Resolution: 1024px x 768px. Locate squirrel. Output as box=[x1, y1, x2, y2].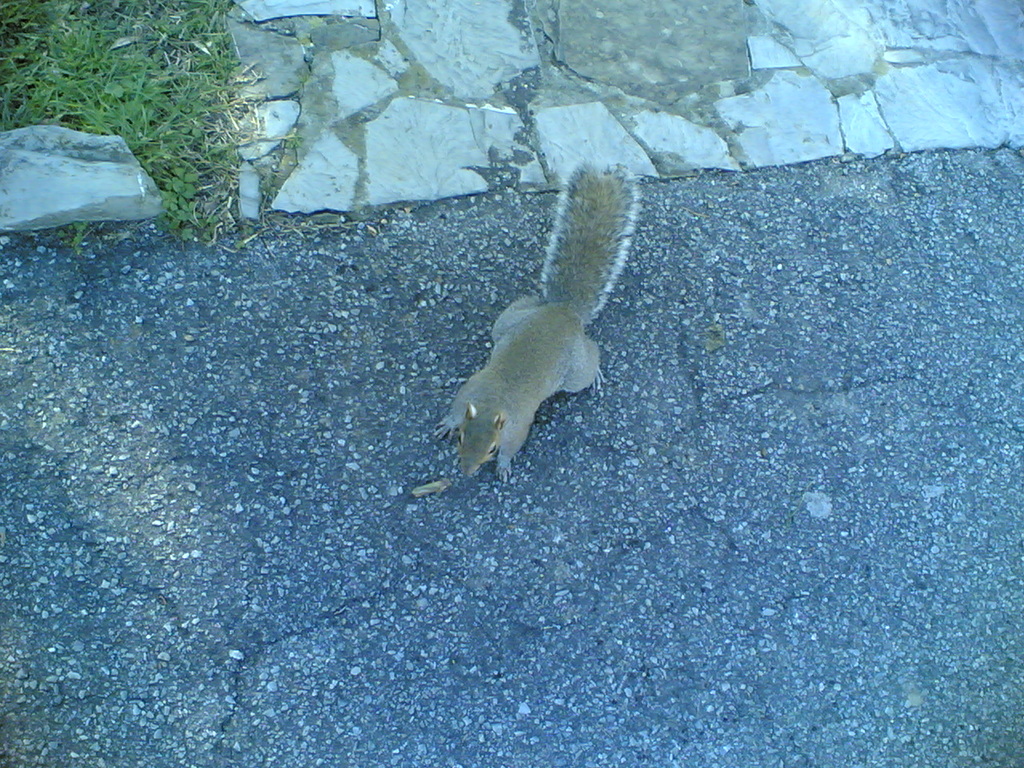
box=[430, 154, 642, 486].
